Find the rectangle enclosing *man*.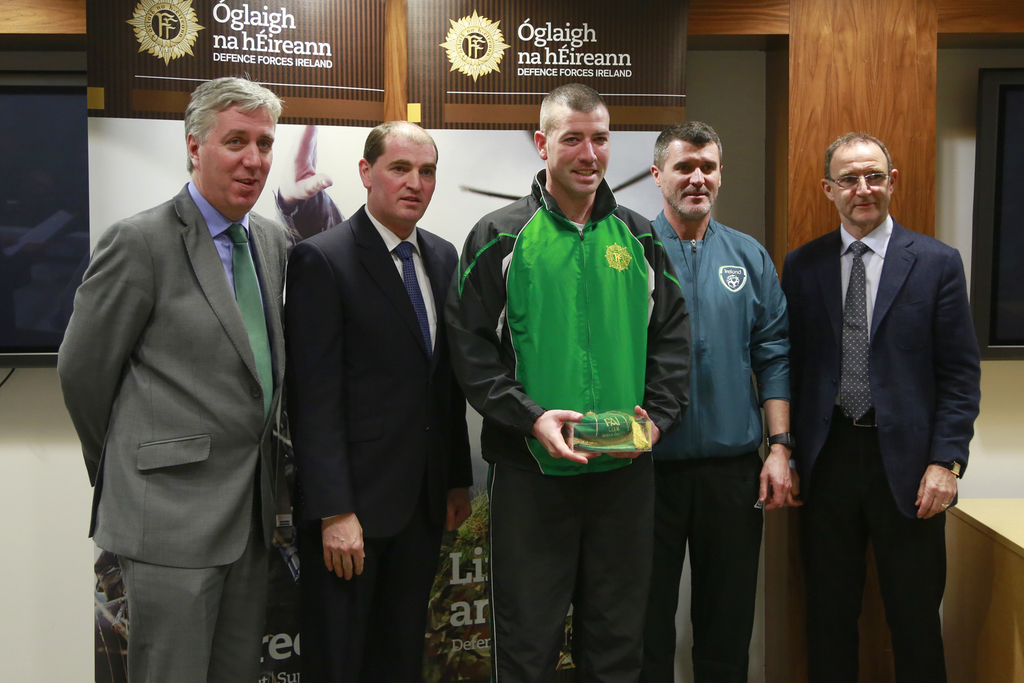
(643, 120, 798, 682).
